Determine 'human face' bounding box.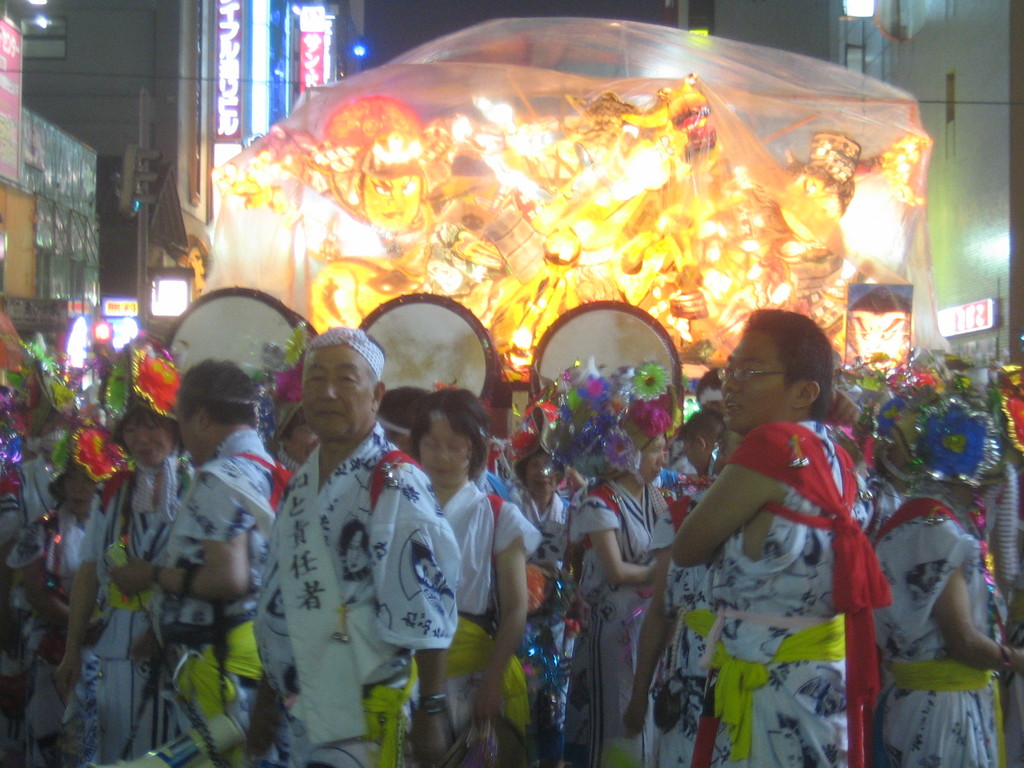
Determined: crop(640, 434, 671, 484).
